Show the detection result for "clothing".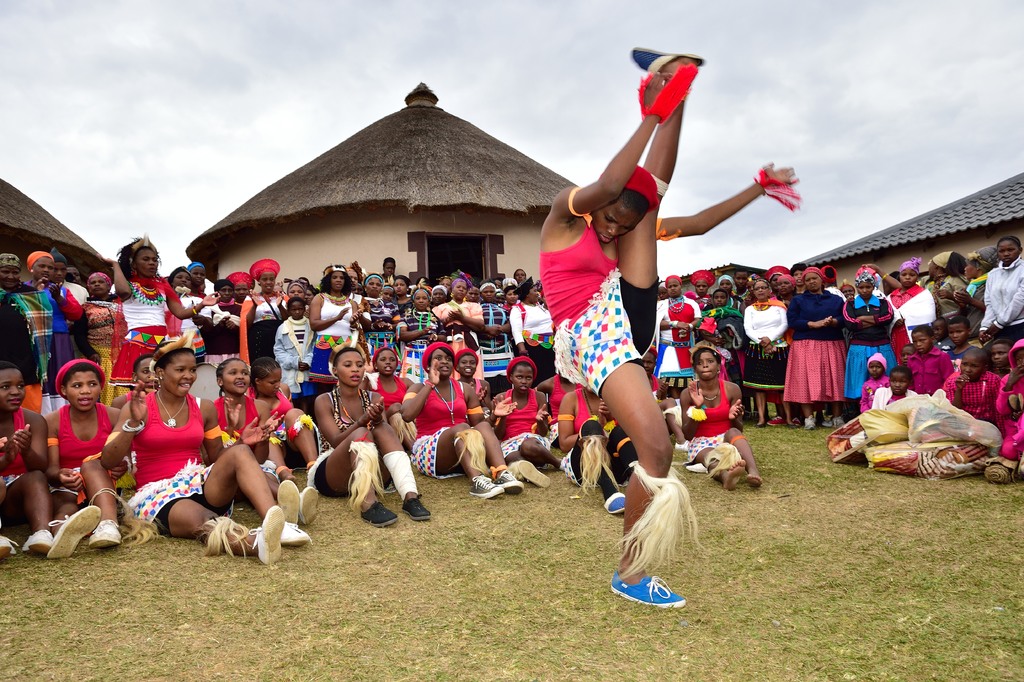
237:288:287:367.
